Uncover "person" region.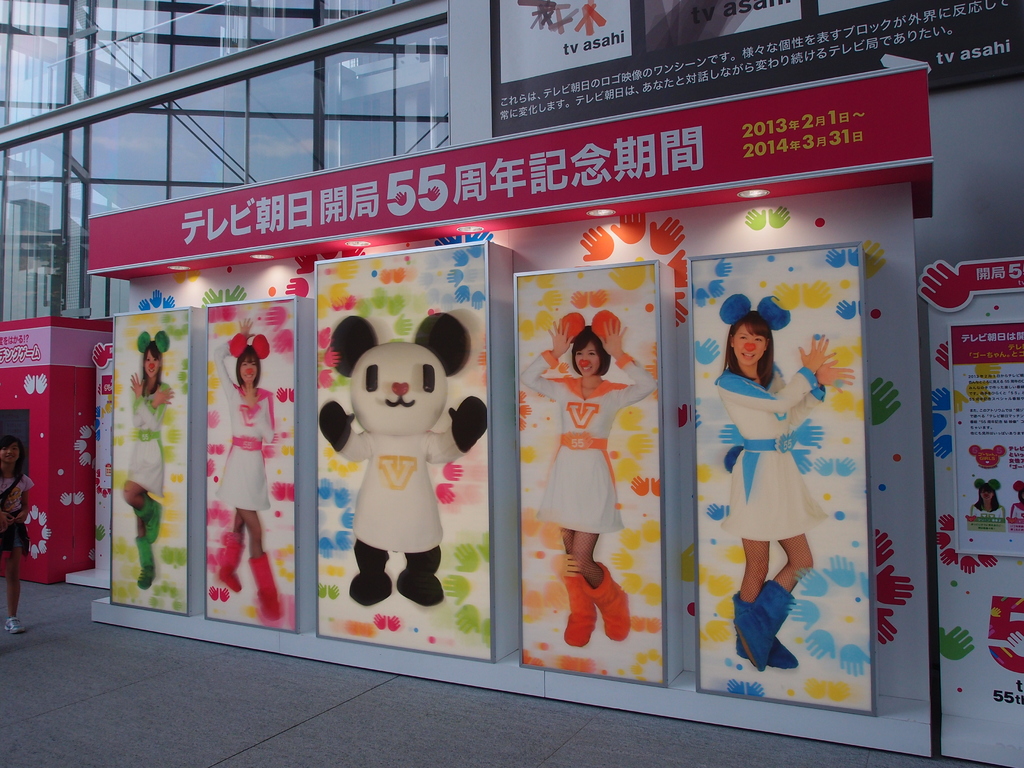
Uncovered: {"x1": 0, "y1": 436, "x2": 35, "y2": 637}.
